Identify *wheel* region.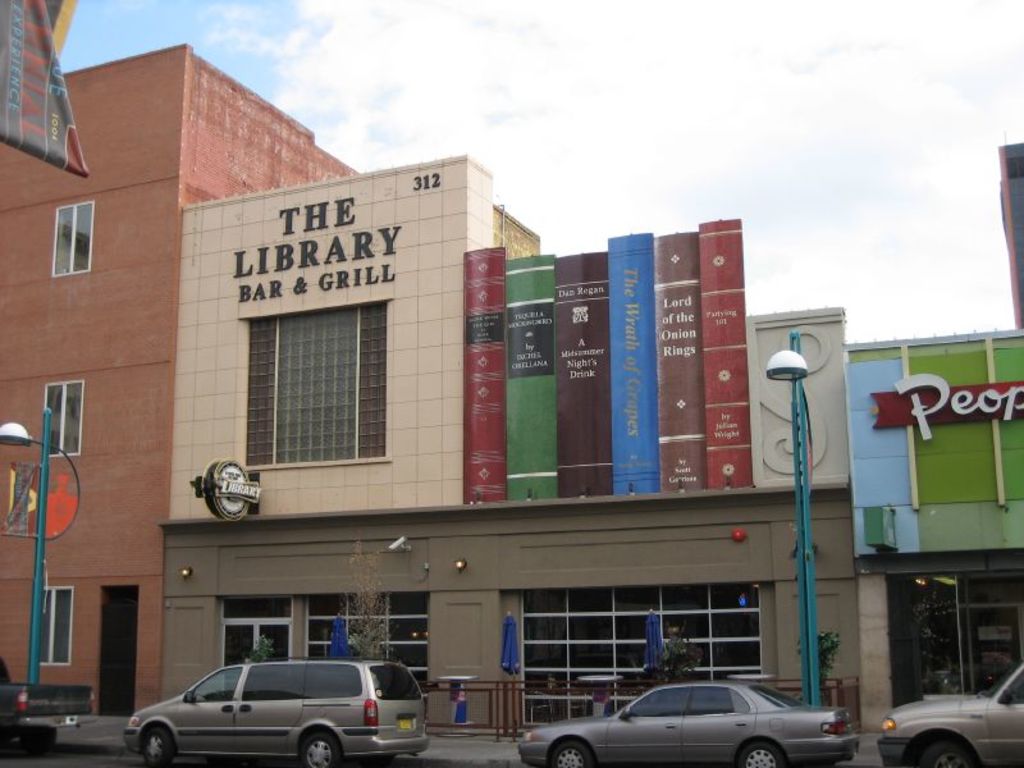
Region: pyautogui.locateOnScreen(923, 748, 968, 767).
